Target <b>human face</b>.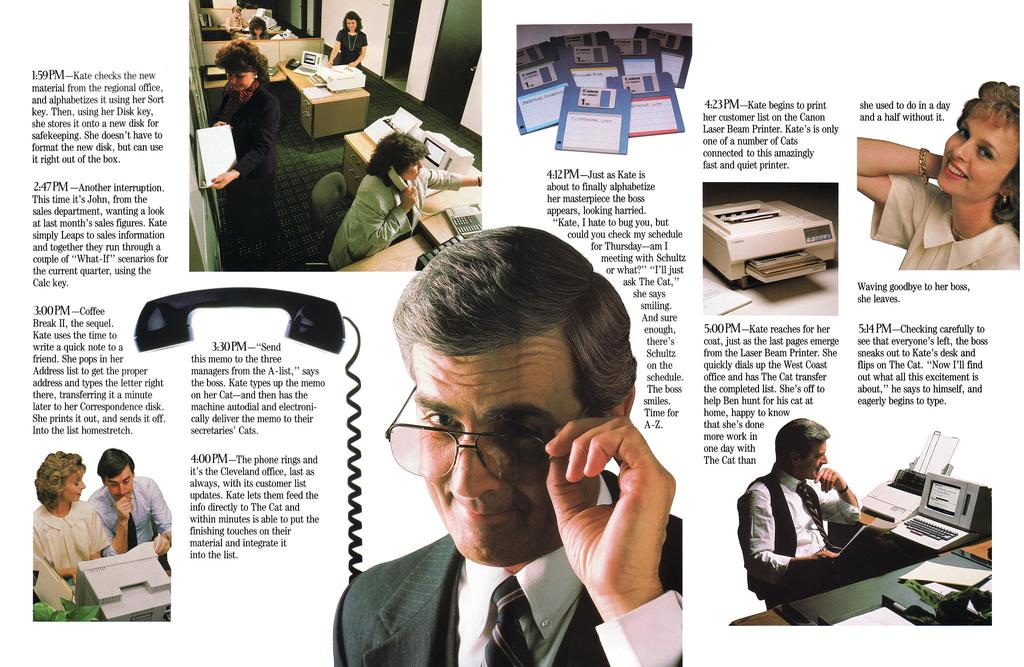
Target region: region(111, 459, 133, 503).
